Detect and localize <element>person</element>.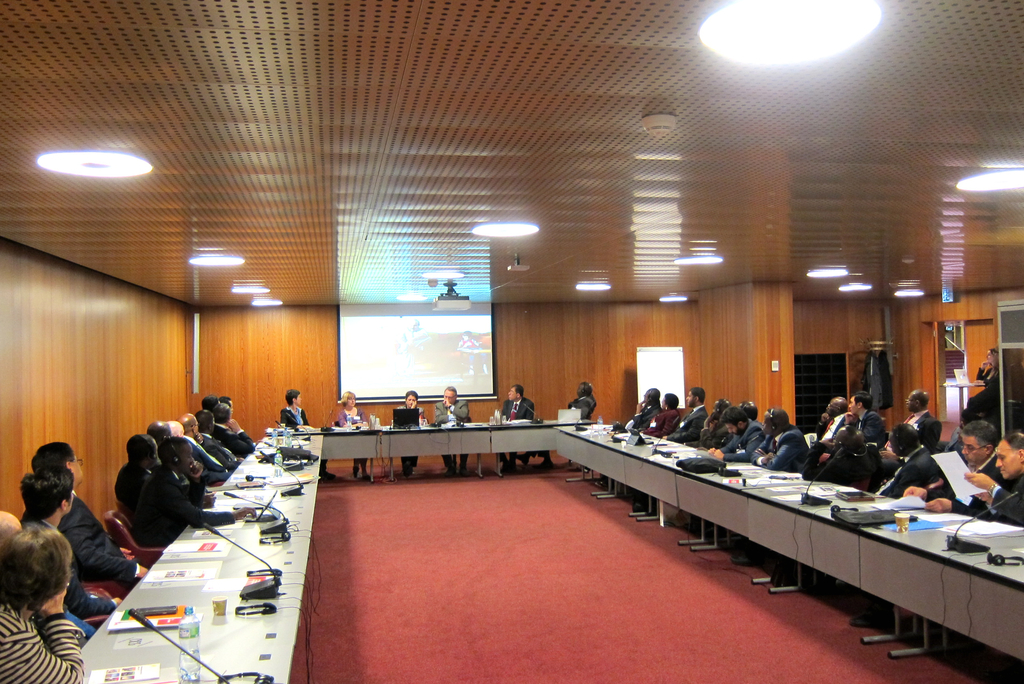
Localized at box=[700, 401, 742, 451].
